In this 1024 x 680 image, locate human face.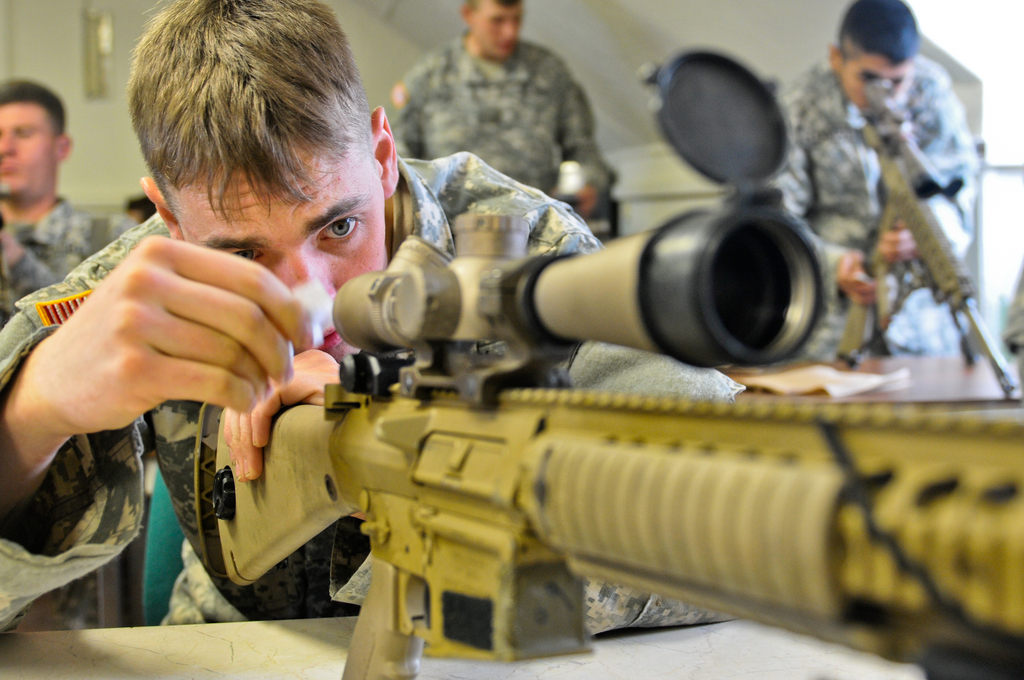
Bounding box: 468,0,522,60.
